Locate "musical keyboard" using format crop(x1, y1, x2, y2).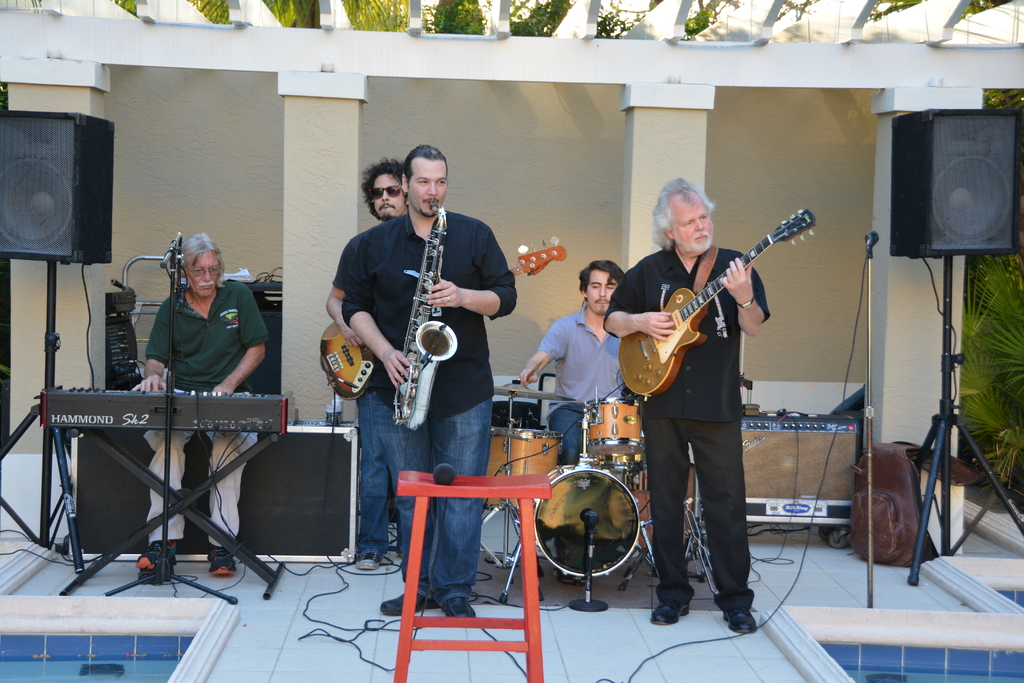
crop(43, 384, 291, 434).
